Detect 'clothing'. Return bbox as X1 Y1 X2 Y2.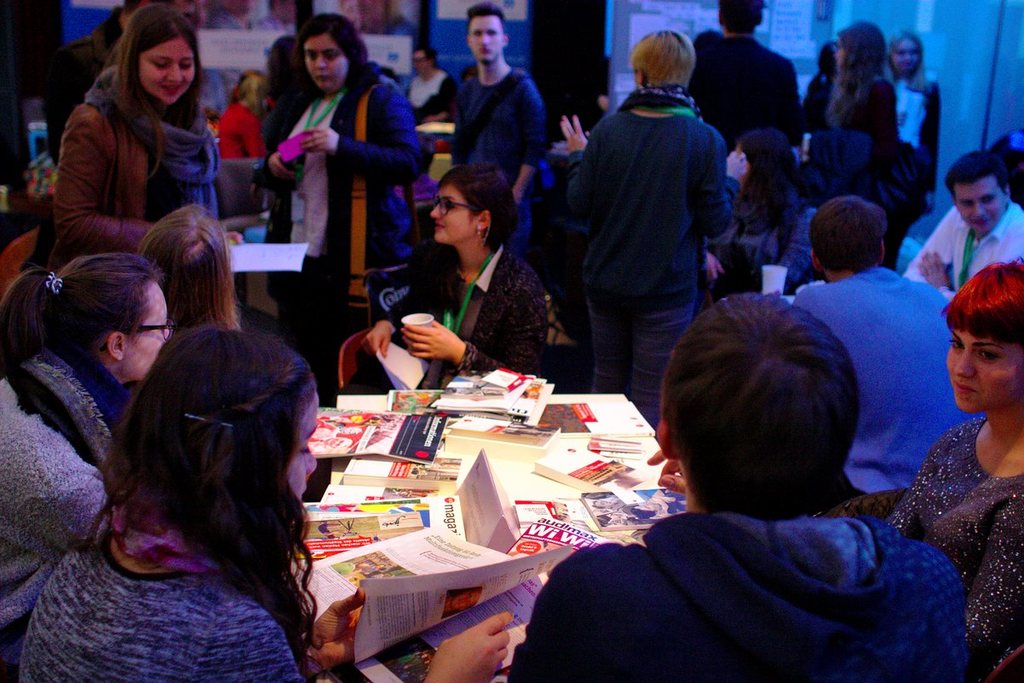
206 87 271 161.
